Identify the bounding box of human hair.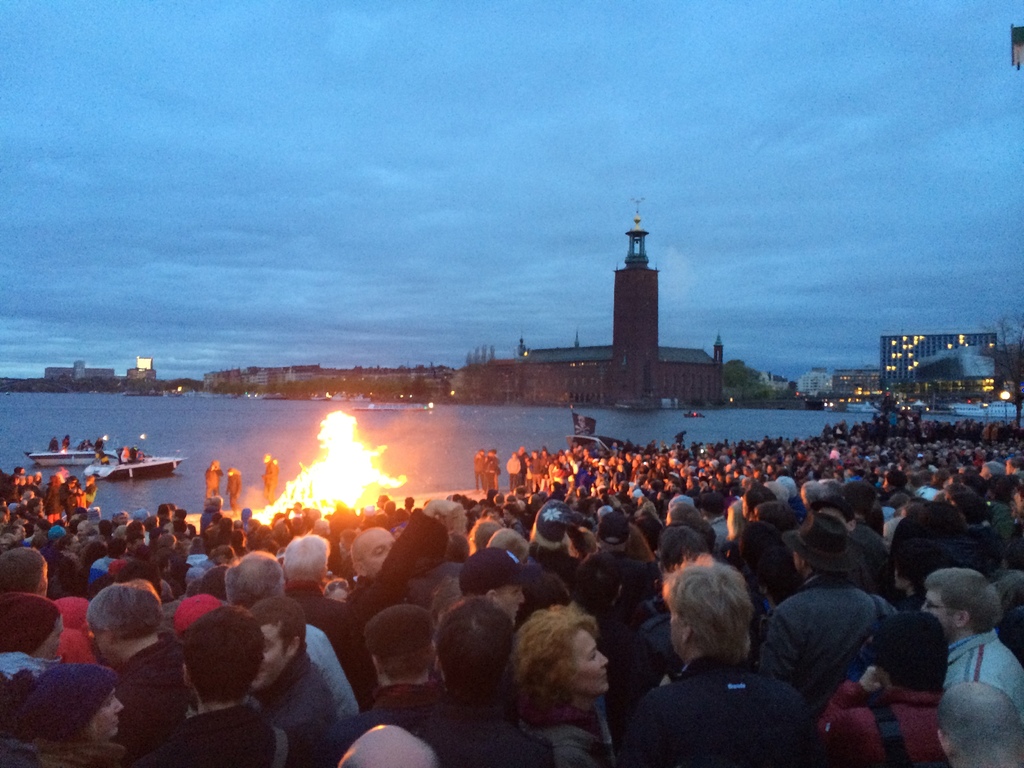
<region>104, 580, 171, 654</region>.
